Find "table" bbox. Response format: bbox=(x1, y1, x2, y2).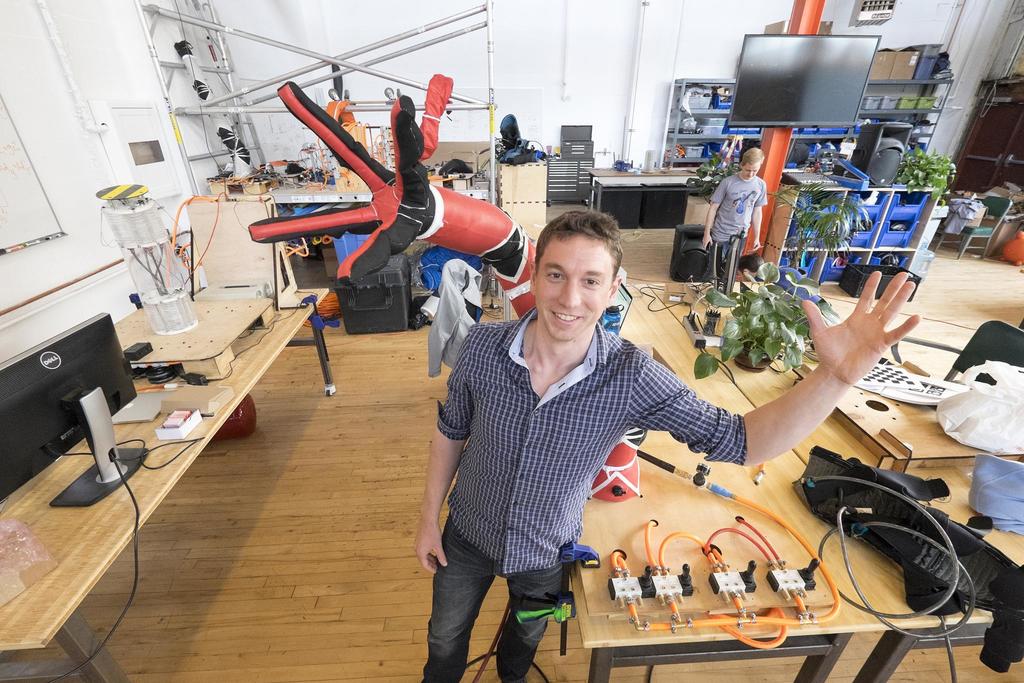
bbox=(0, 288, 329, 682).
